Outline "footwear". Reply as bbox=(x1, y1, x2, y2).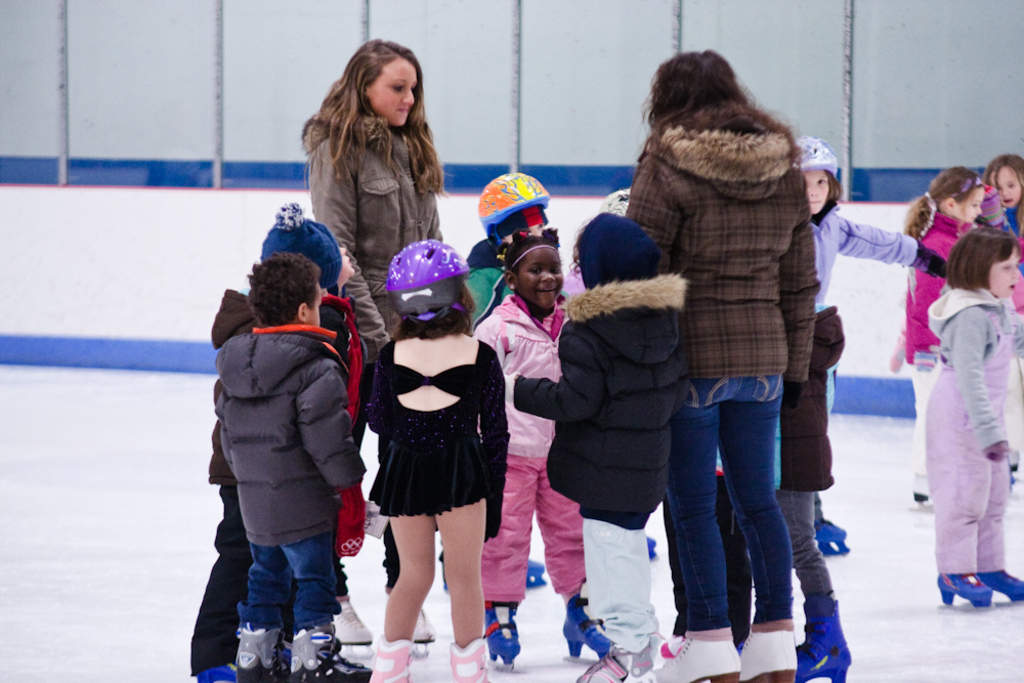
bbox=(233, 624, 291, 682).
